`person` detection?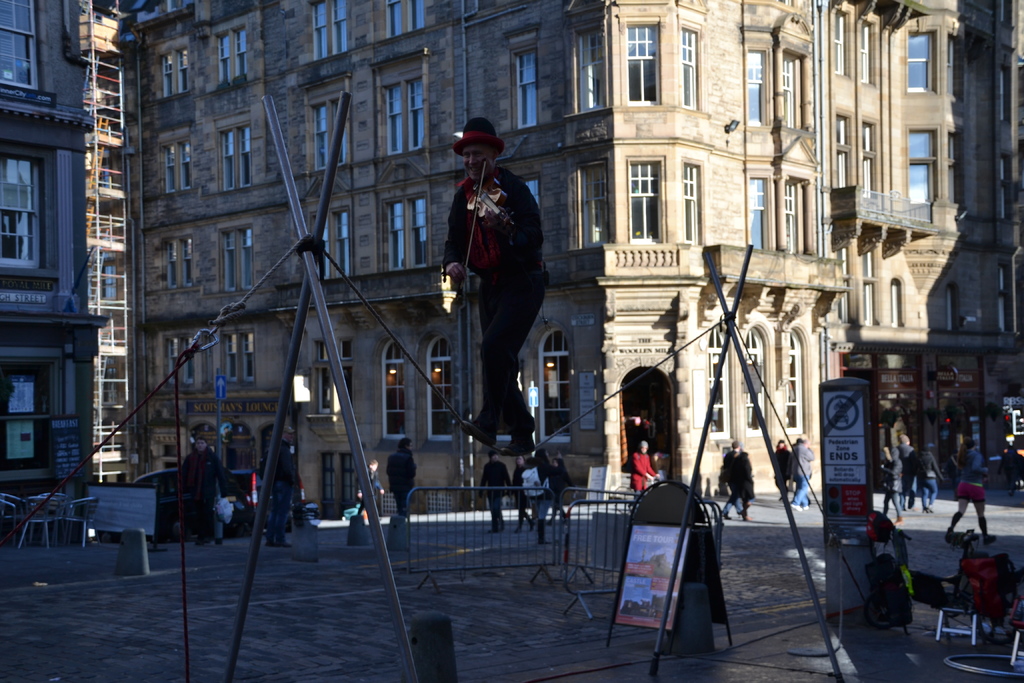
locate(916, 443, 938, 513)
